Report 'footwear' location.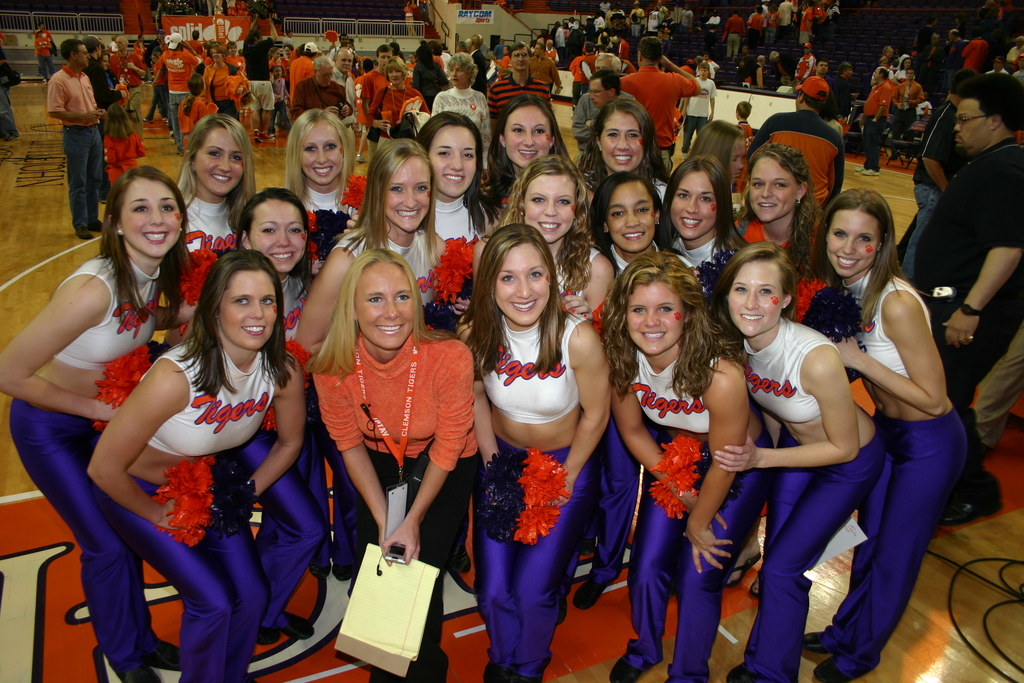
Report: <box>252,129,261,143</box>.
